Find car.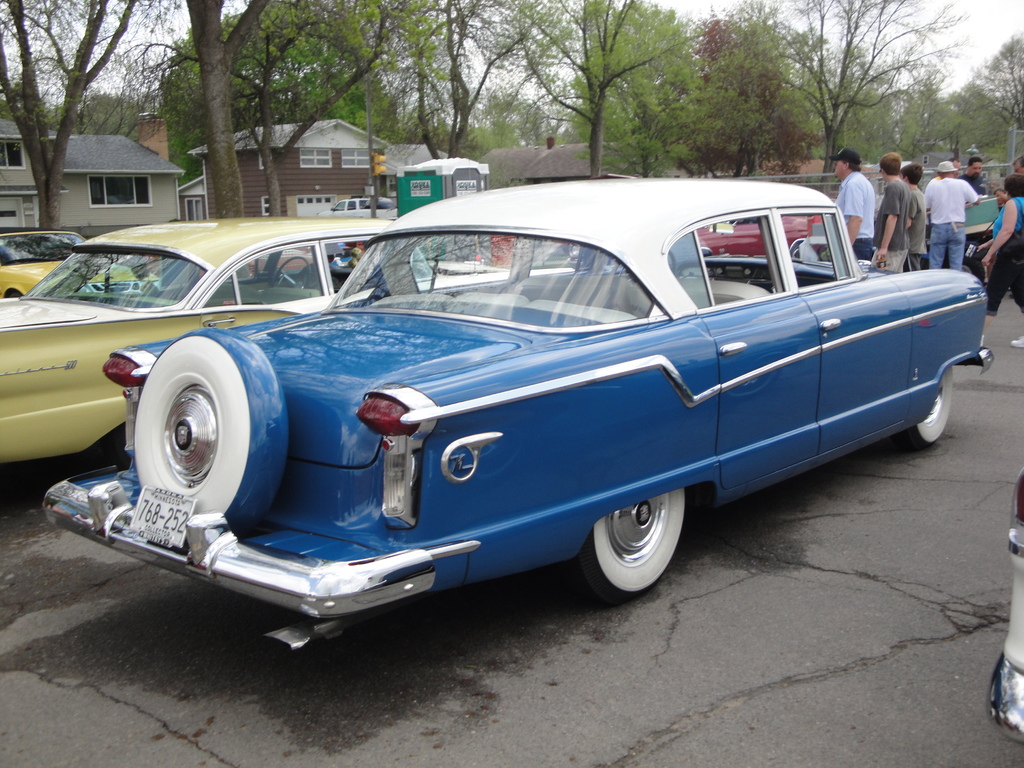
[x1=38, y1=176, x2=996, y2=657].
